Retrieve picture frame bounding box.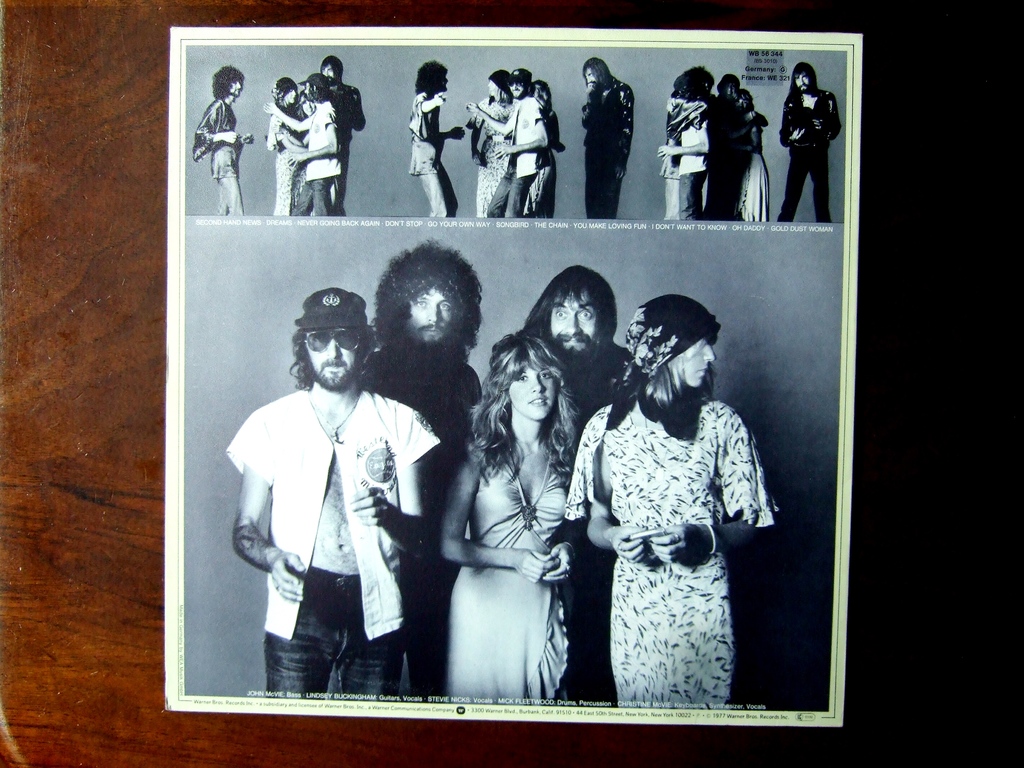
Bounding box: locate(161, 24, 858, 729).
